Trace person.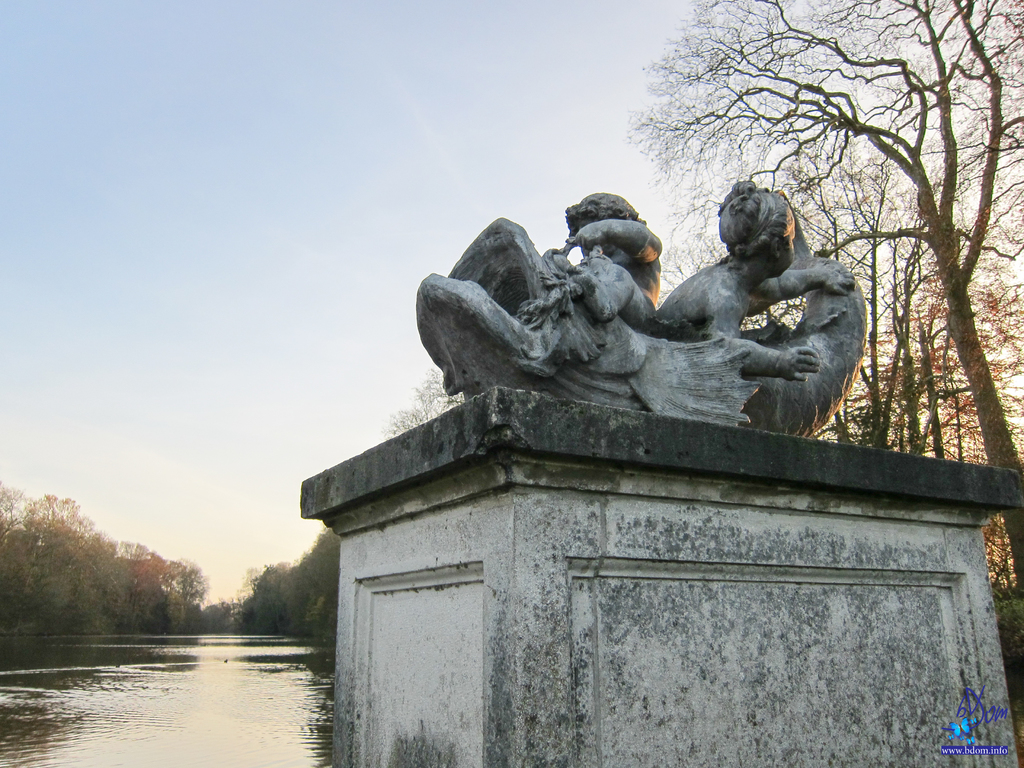
Traced to locate(650, 183, 857, 381).
